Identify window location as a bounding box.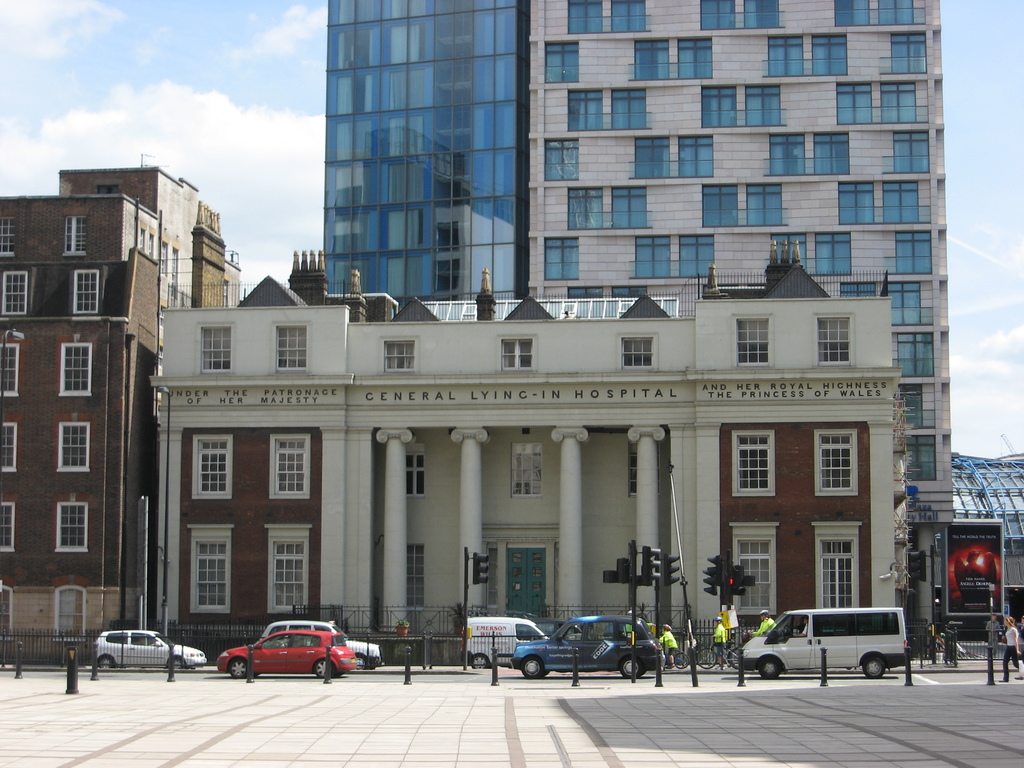
l=675, t=36, r=711, b=78.
